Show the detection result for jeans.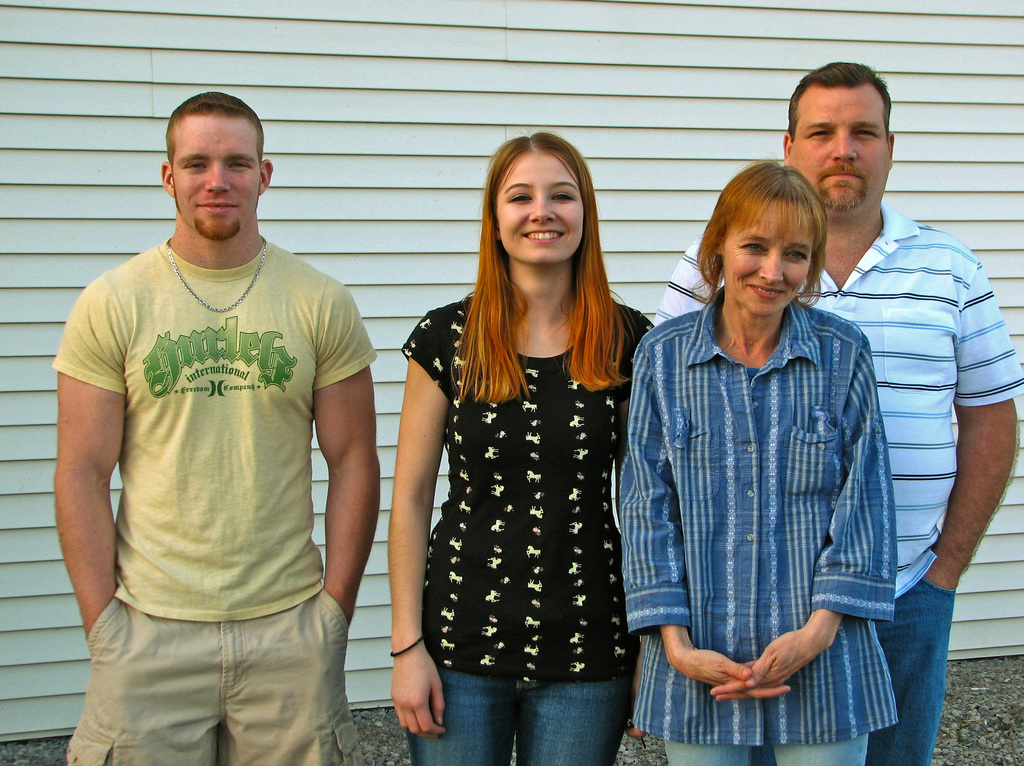
435, 644, 662, 763.
